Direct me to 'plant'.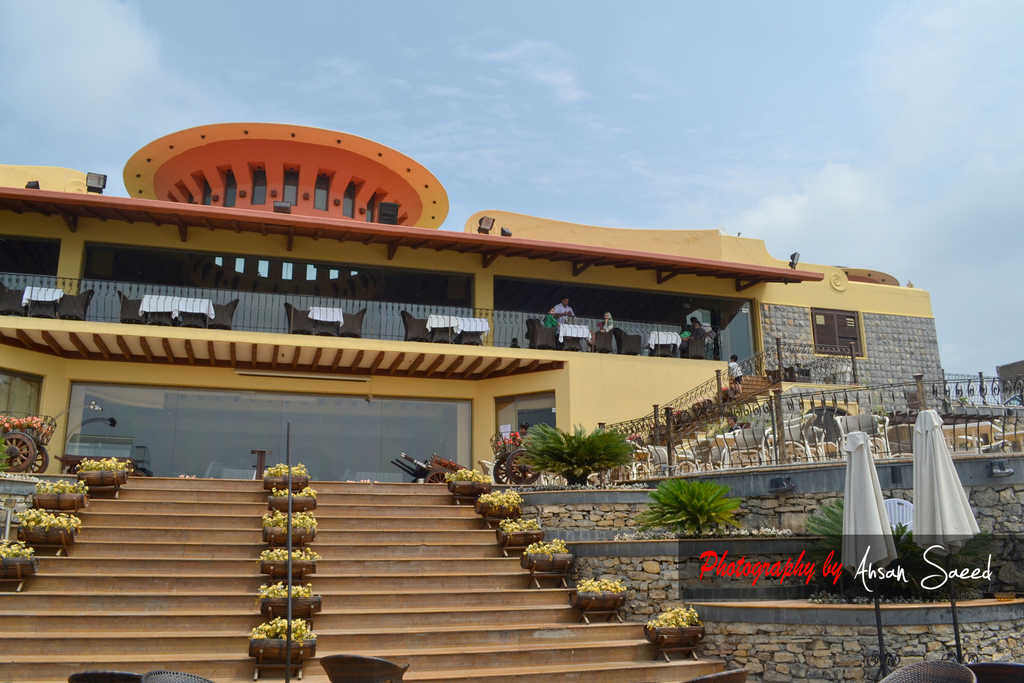
Direction: pyautogui.locateOnScreen(0, 410, 51, 446).
